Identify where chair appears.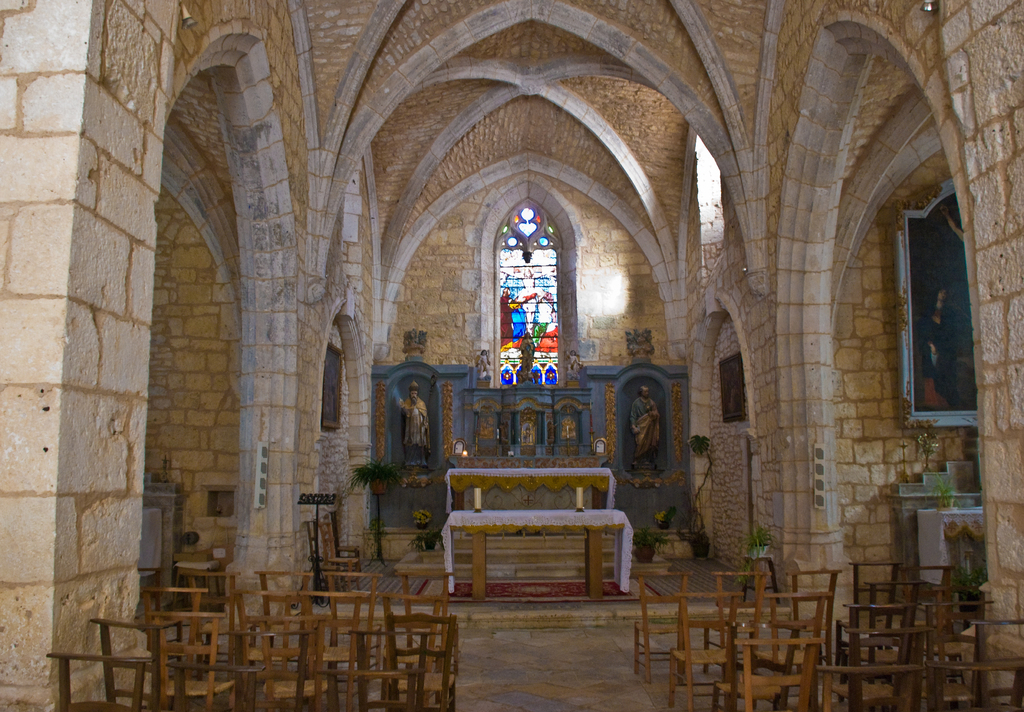
Appears at crop(816, 662, 922, 711).
